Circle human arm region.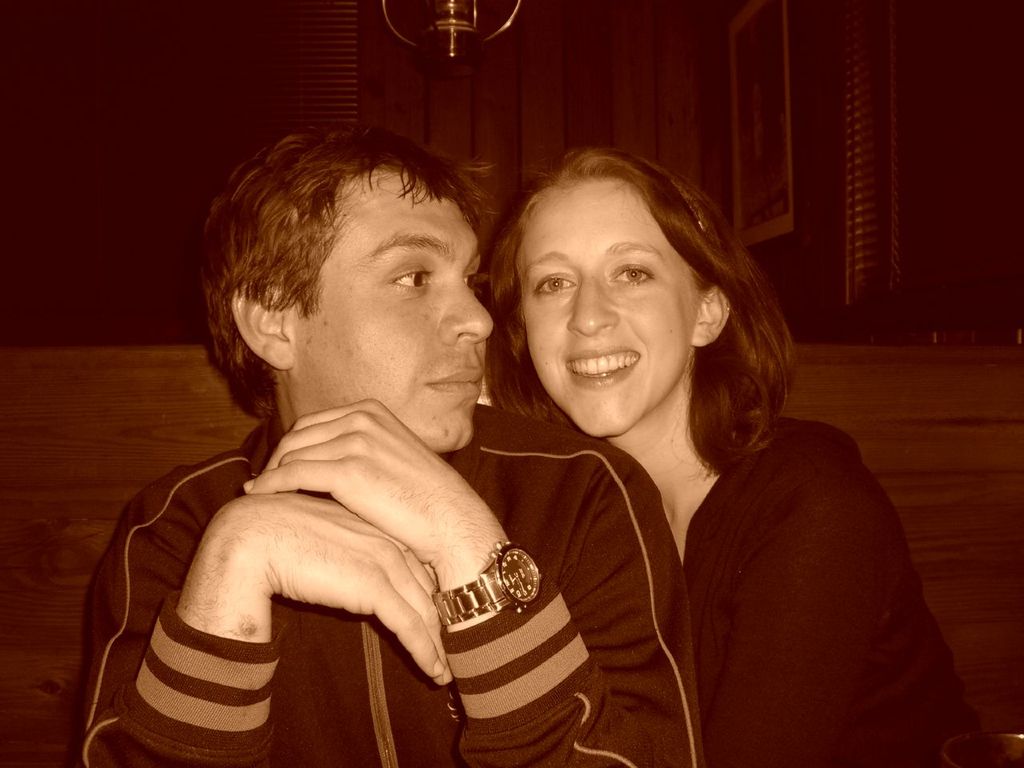
Region: (x1=74, y1=462, x2=454, y2=767).
